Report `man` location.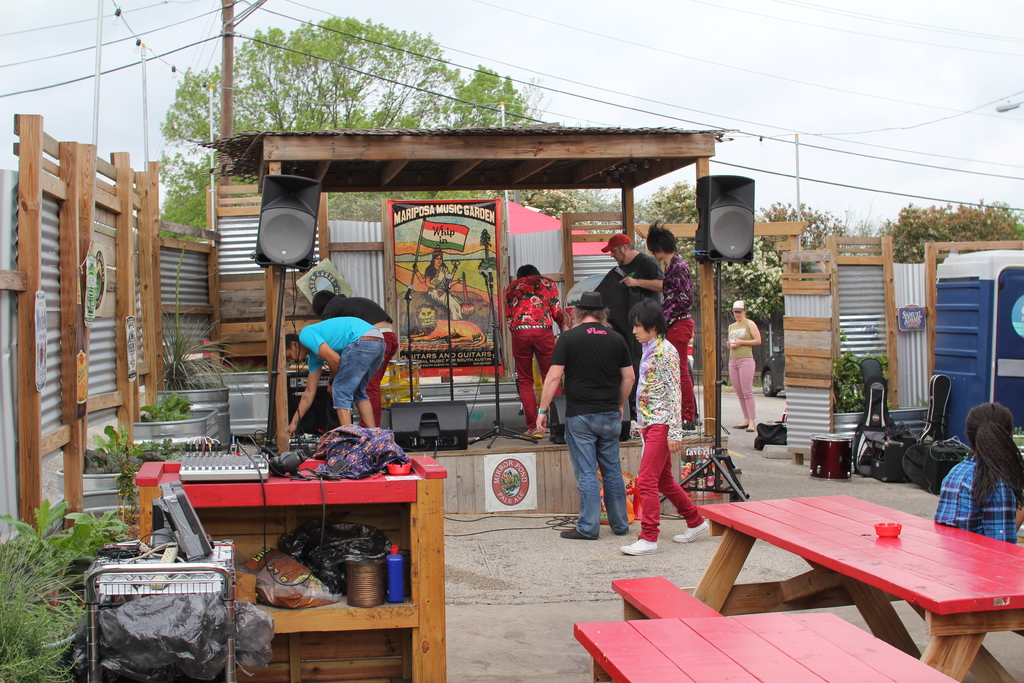
Report: {"left": 535, "top": 292, "right": 636, "bottom": 542}.
